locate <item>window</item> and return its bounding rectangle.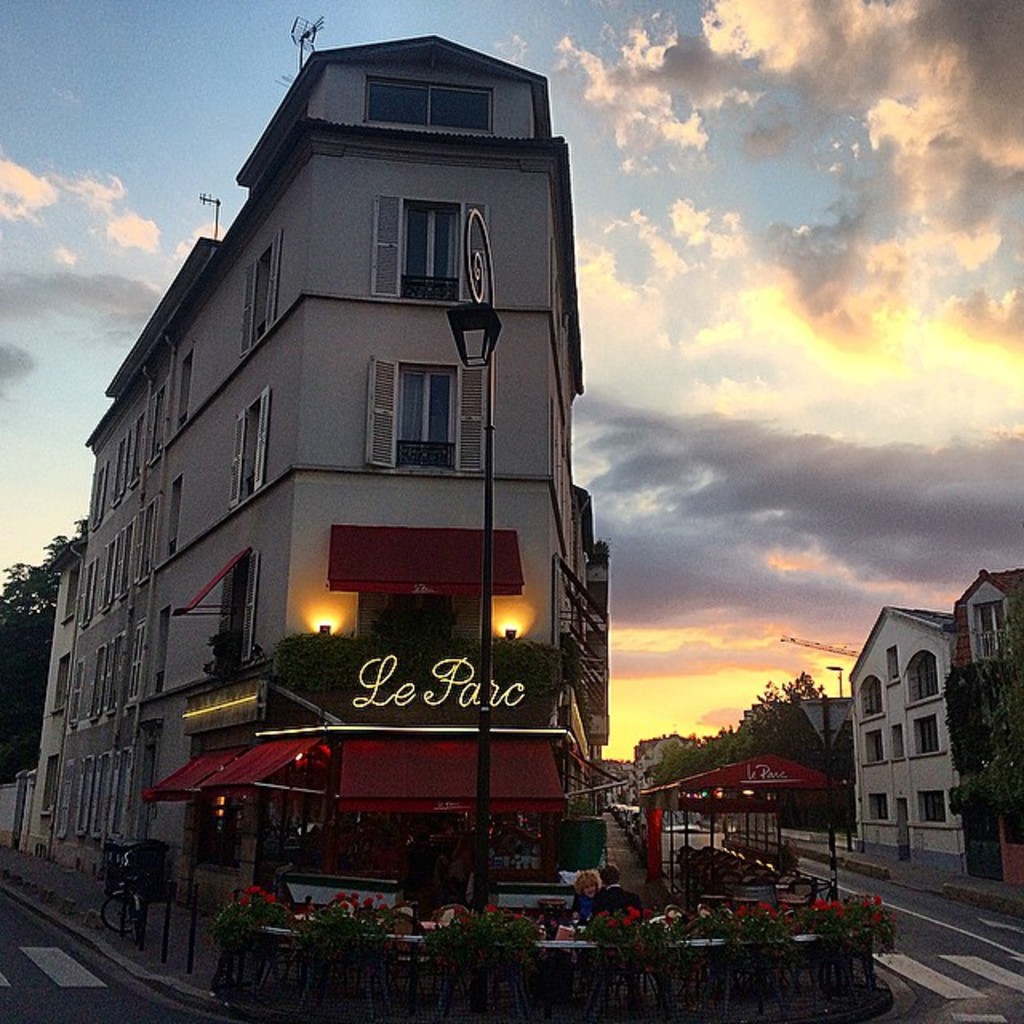
region(854, 677, 877, 725).
